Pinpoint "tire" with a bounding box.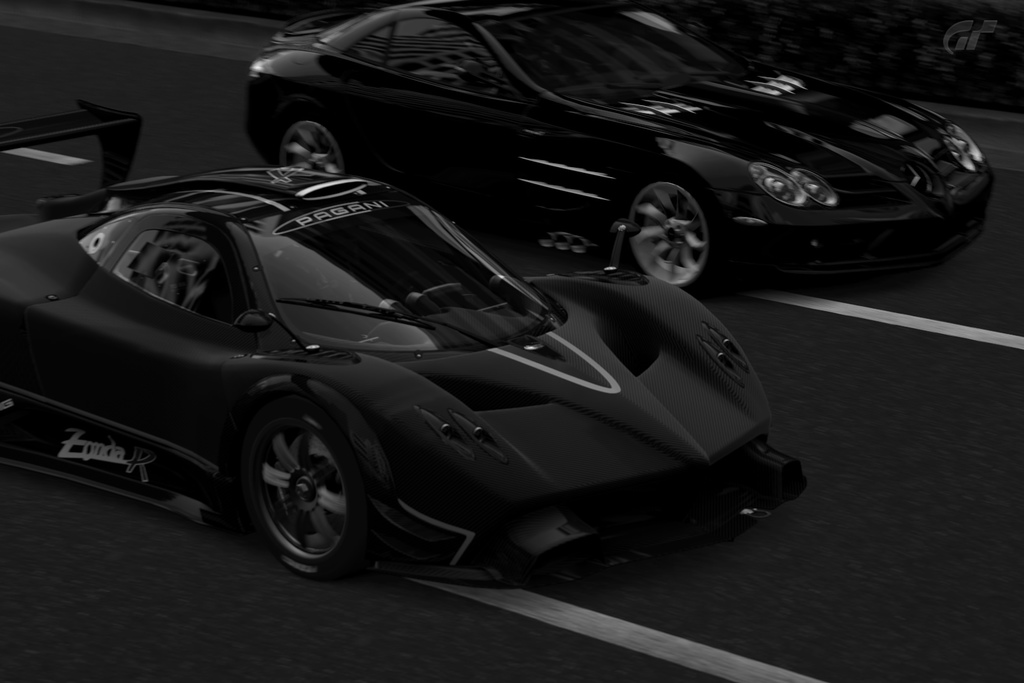
box(623, 177, 724, 294).
